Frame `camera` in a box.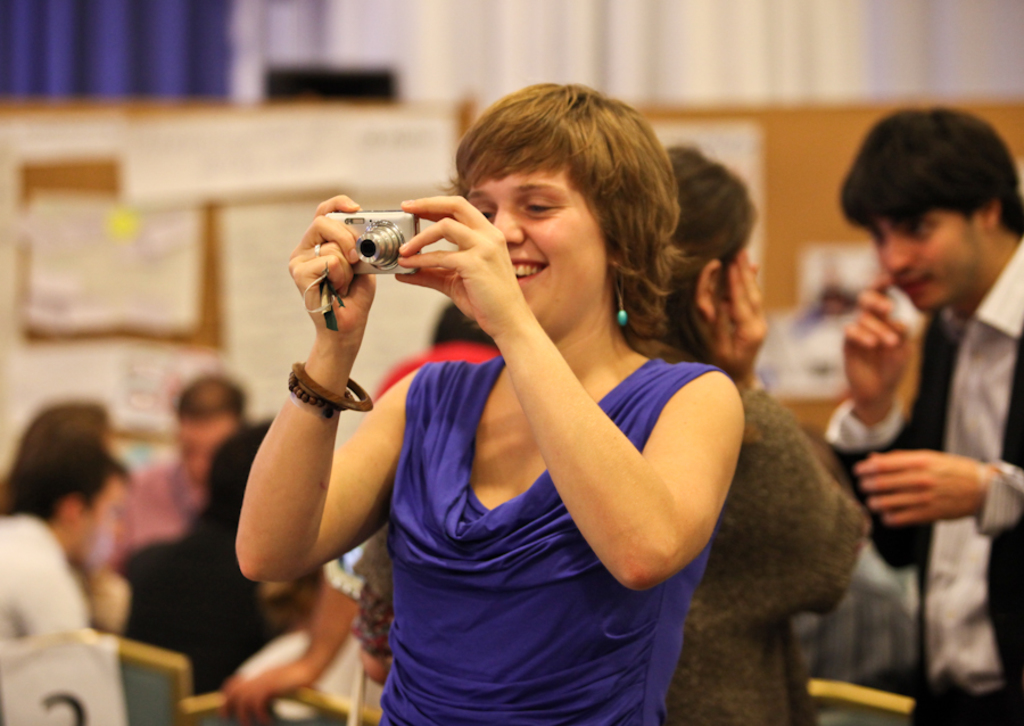
bbox(325, 203, 422, 277).
